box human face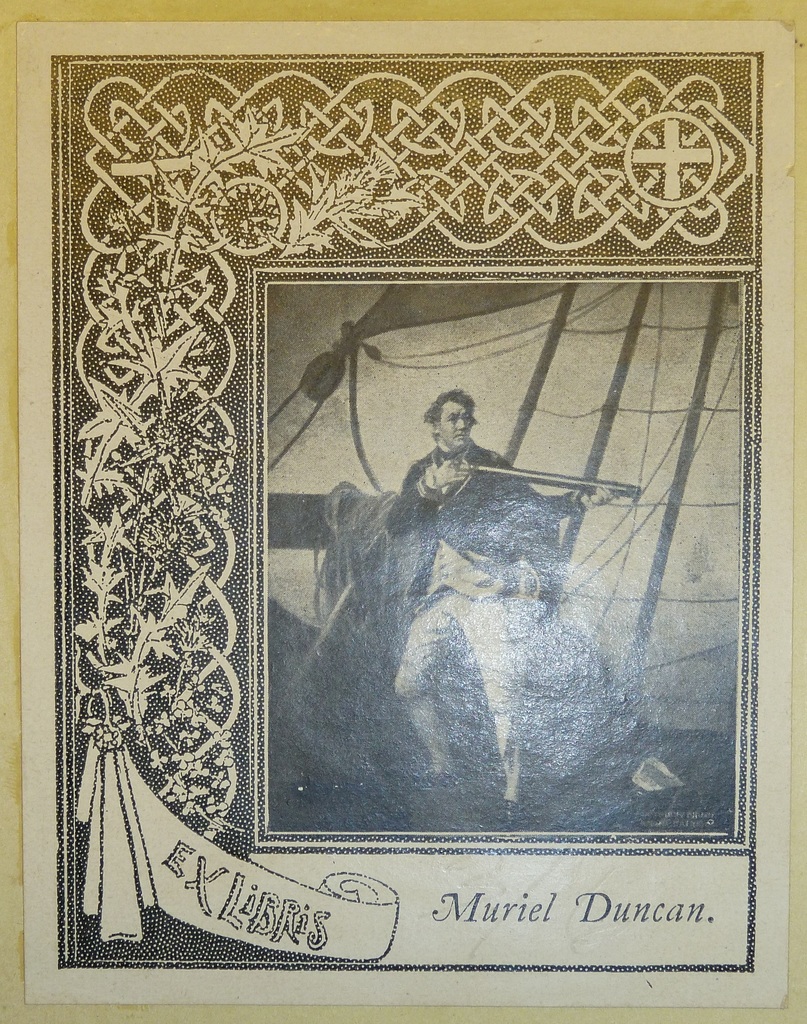
<region>439, 407, 467, 447</region>
